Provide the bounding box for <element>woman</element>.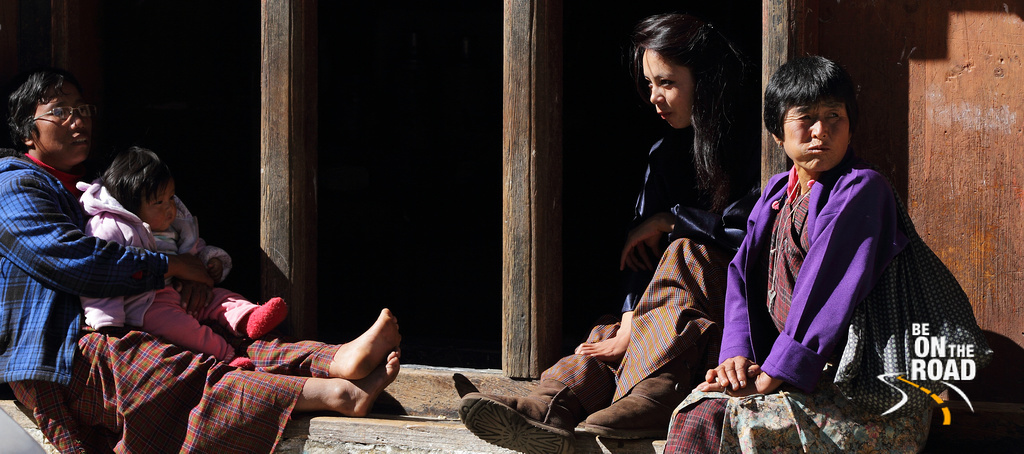
bbox(464, 17, 773, 453).
